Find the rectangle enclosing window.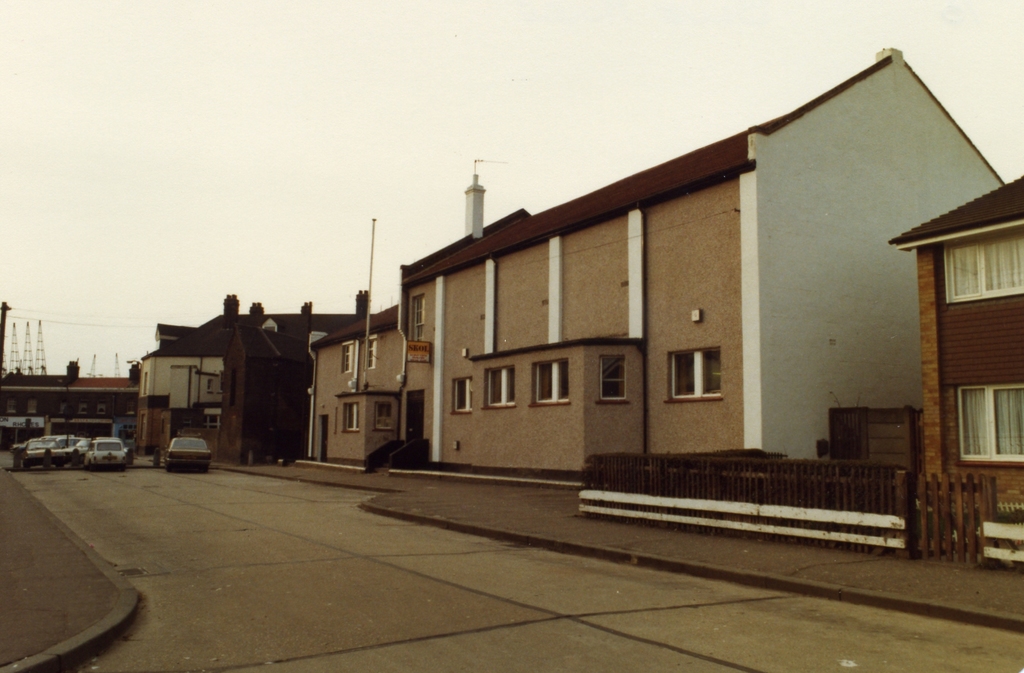
[520, 355, 578, 406].
